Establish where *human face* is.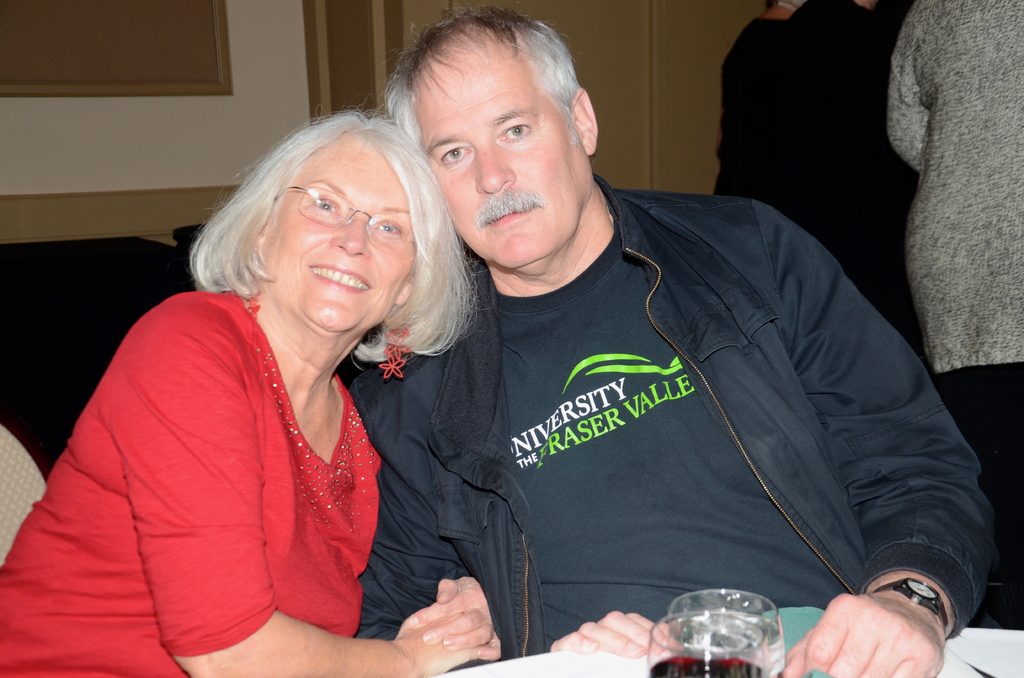
Established at [x1=408, y1=33, x2=591, y2=273].
